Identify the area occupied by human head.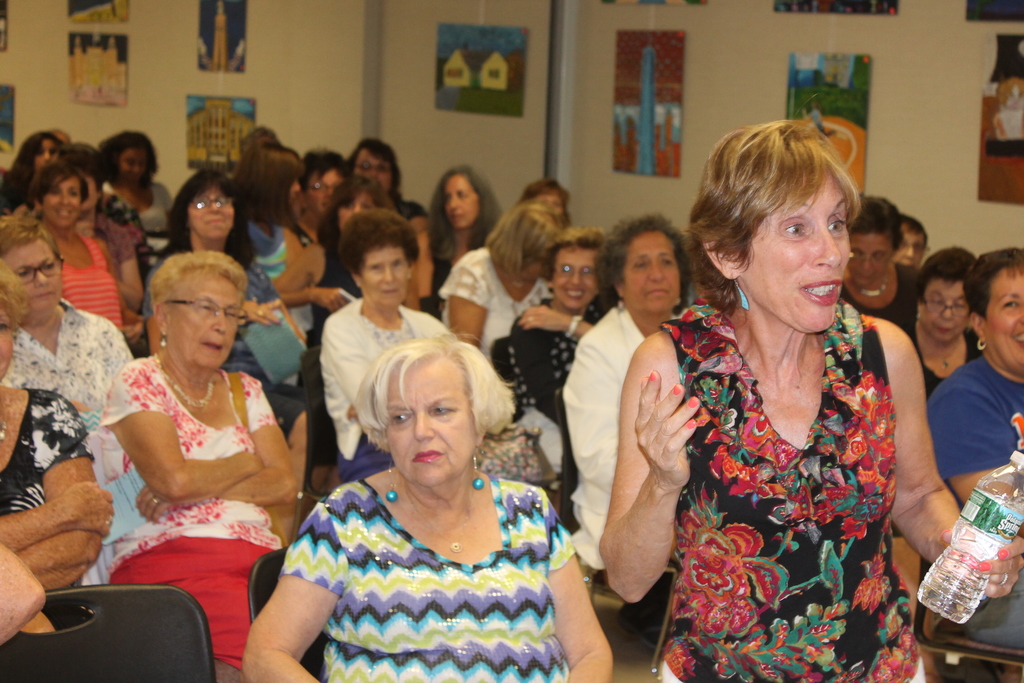
Area: box=[678, 114, 903, 318].
